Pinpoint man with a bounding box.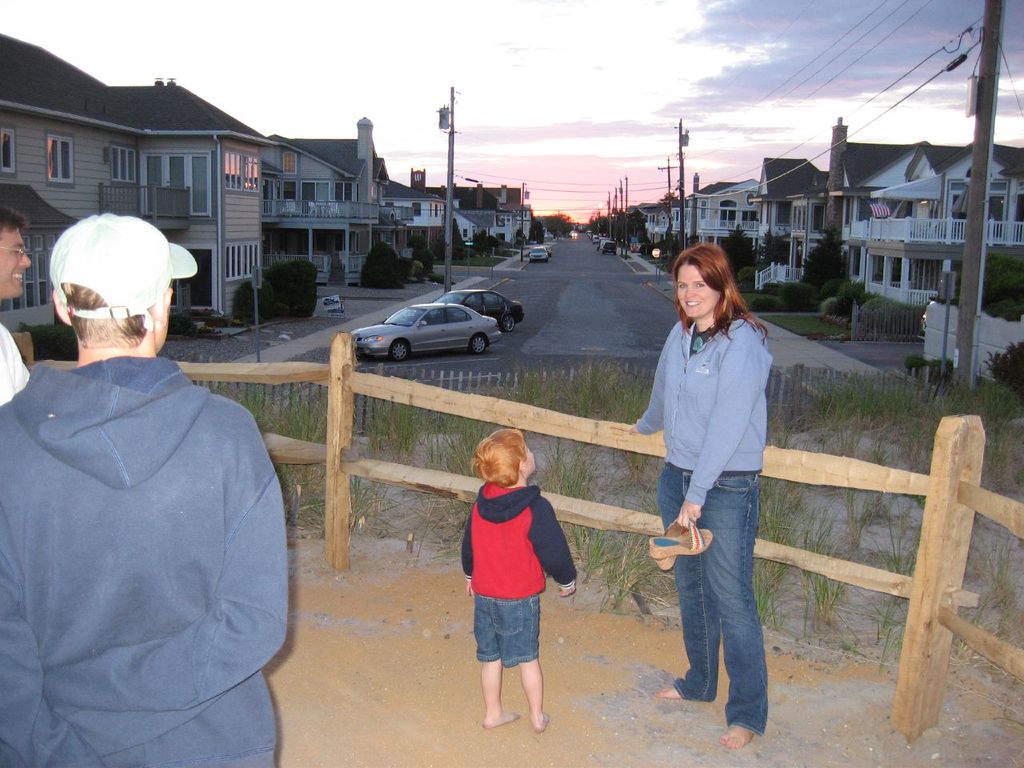
region(0, 210, 46, 425).
